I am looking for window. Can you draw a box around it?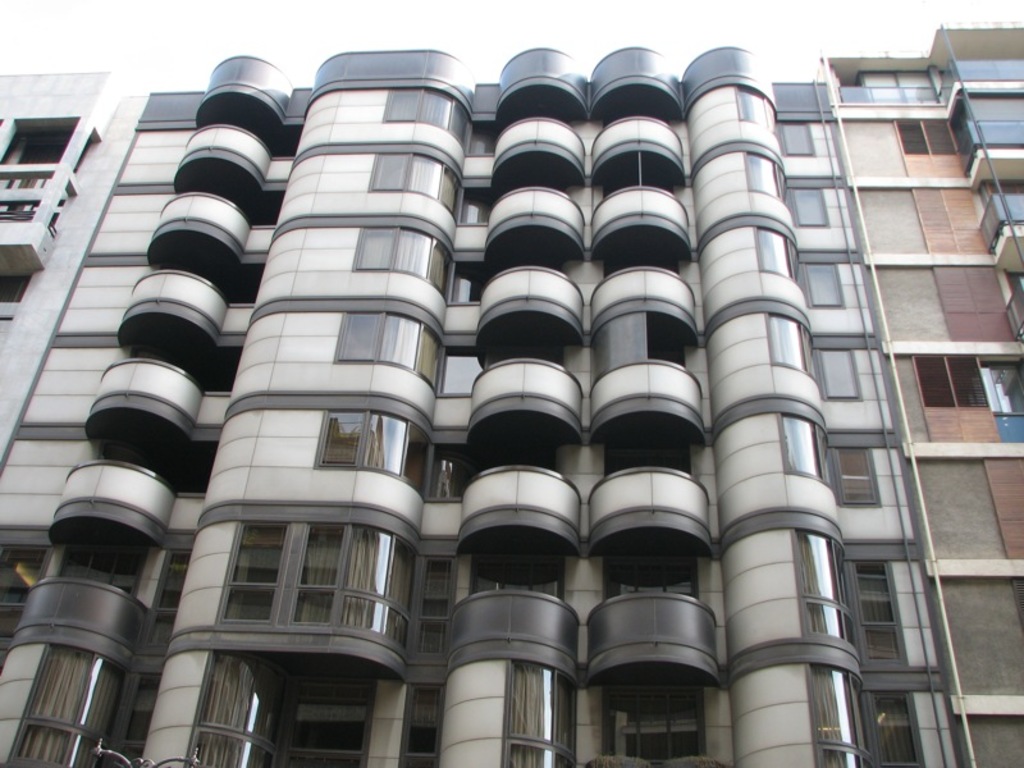
Sure, the bounding box is 9, 646, 127, 767.
